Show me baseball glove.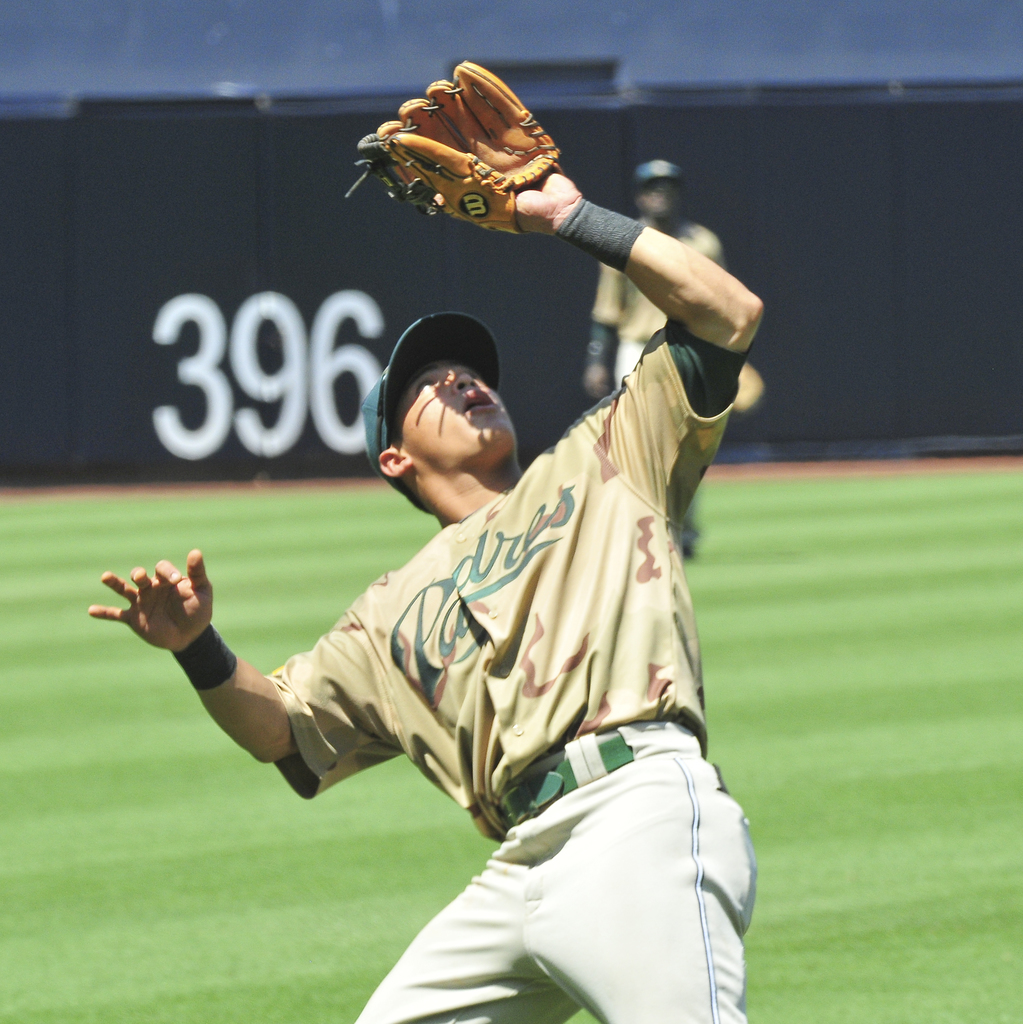
baseball glove is here: {"x1": 341, "y1": 60, "x2": 564, "y2": 234}.
